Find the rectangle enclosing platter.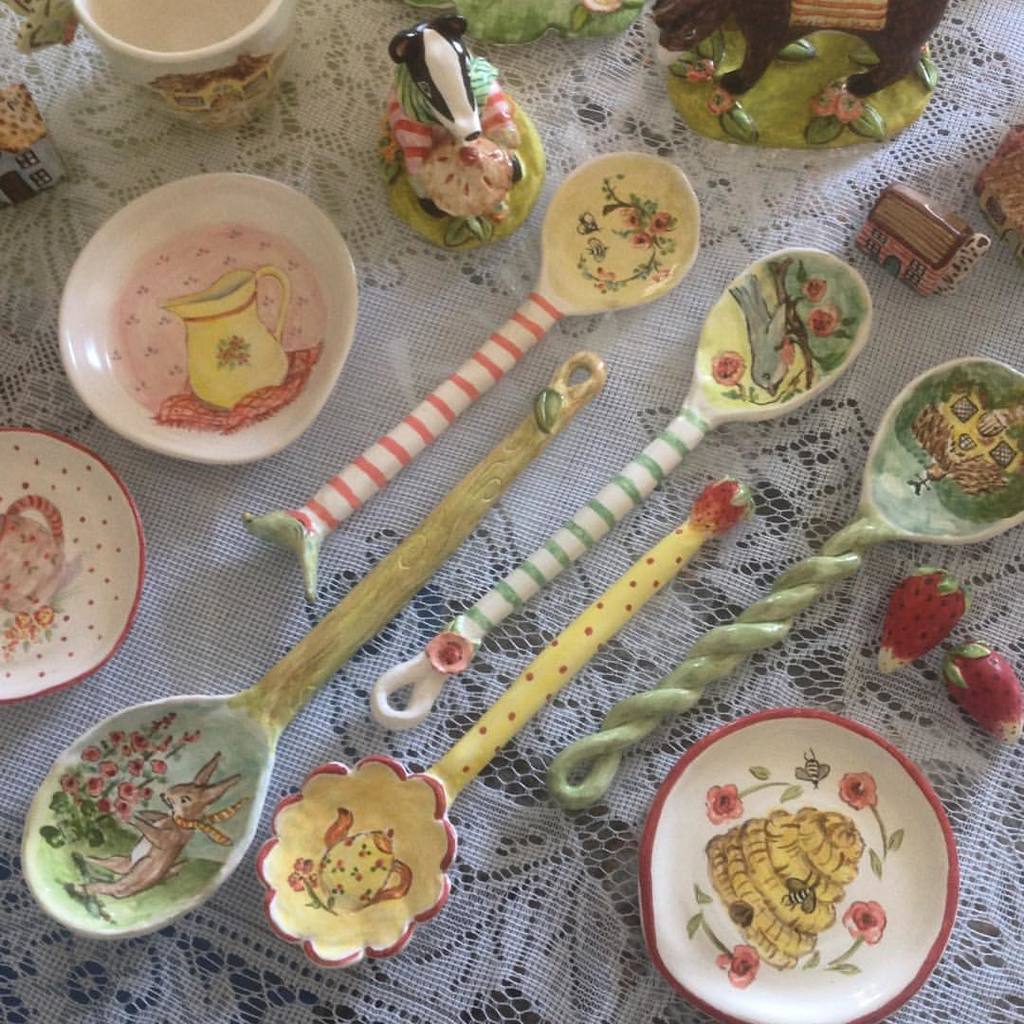
639/706/958/1023.
